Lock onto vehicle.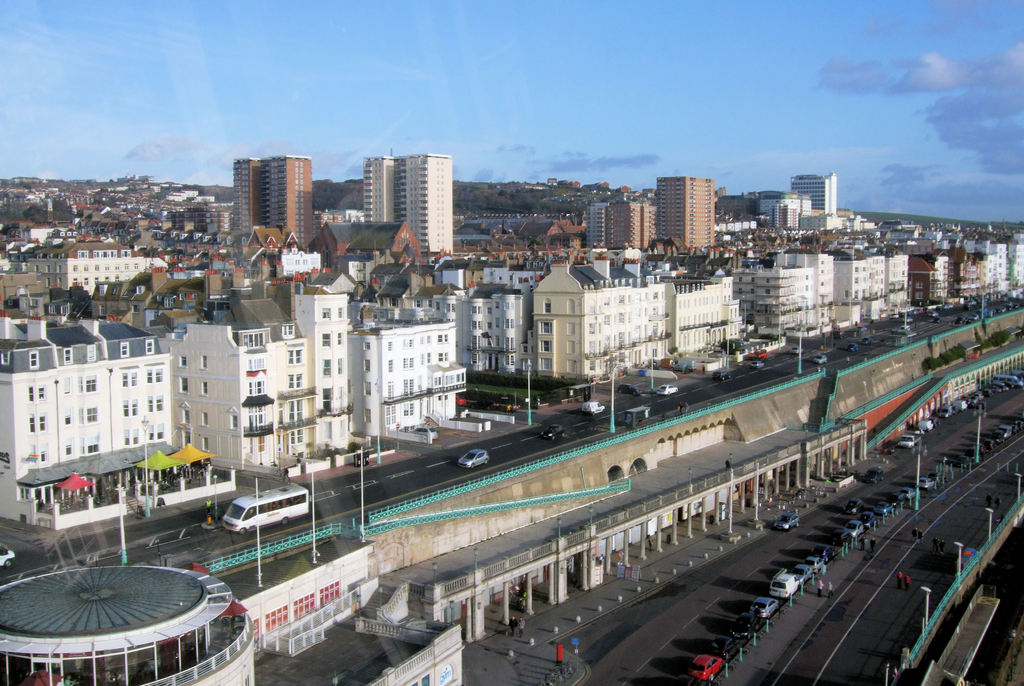
Locked: <bbox>542, 419, 564, 440</bbox>.
